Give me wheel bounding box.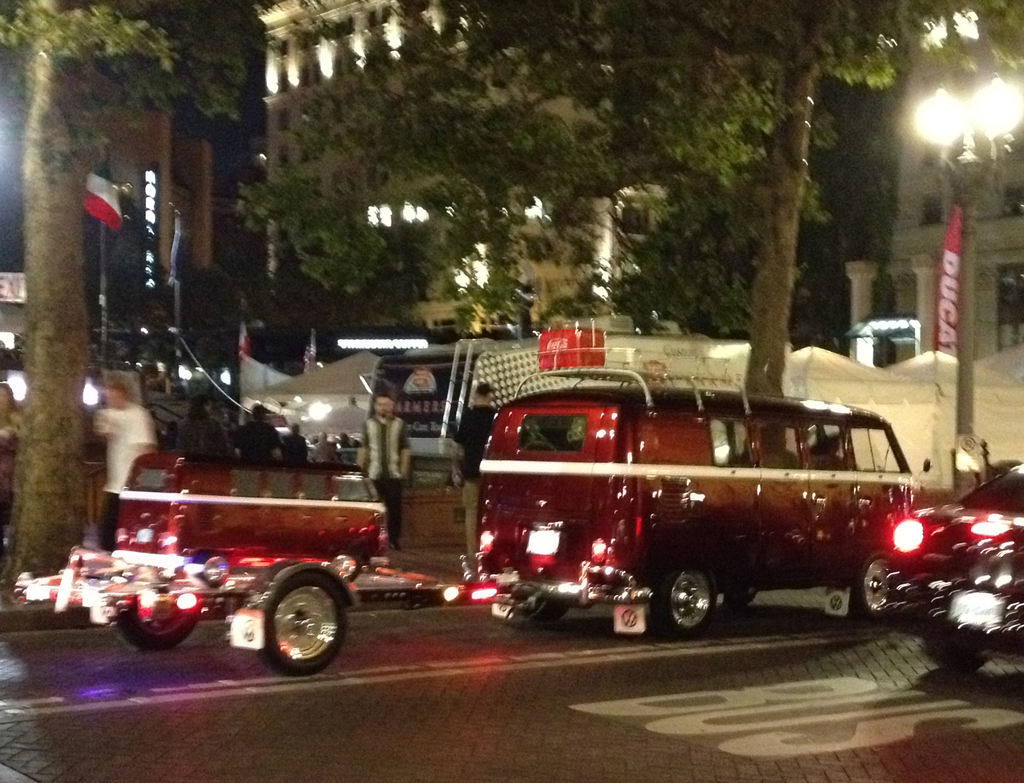
bbox(918, 634, 993, 672).
